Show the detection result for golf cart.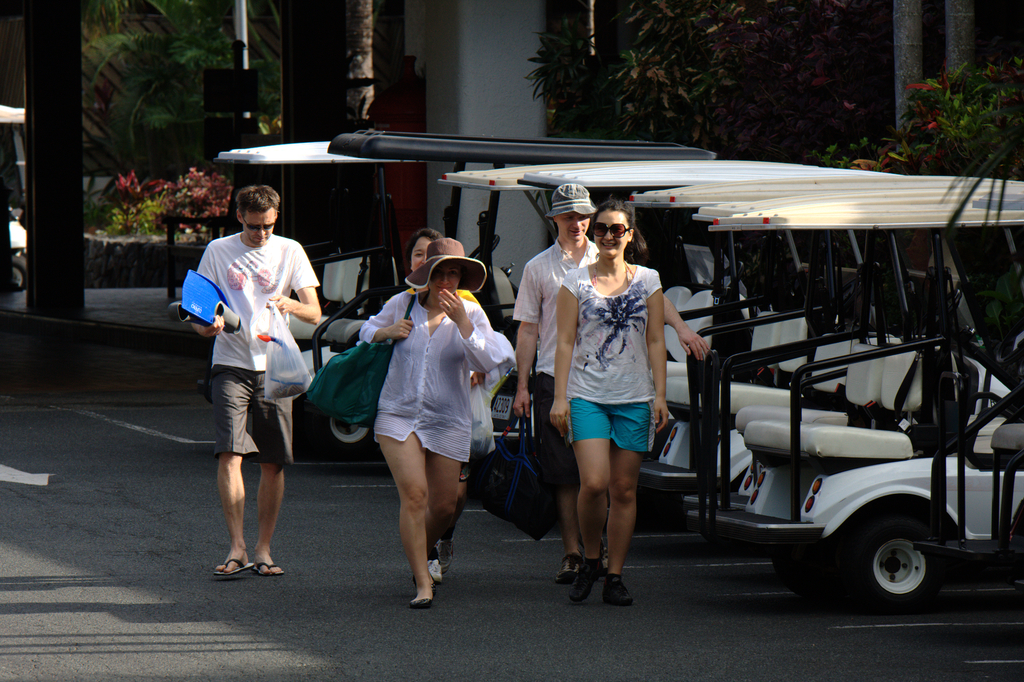
(0, 104, 31, 295).
